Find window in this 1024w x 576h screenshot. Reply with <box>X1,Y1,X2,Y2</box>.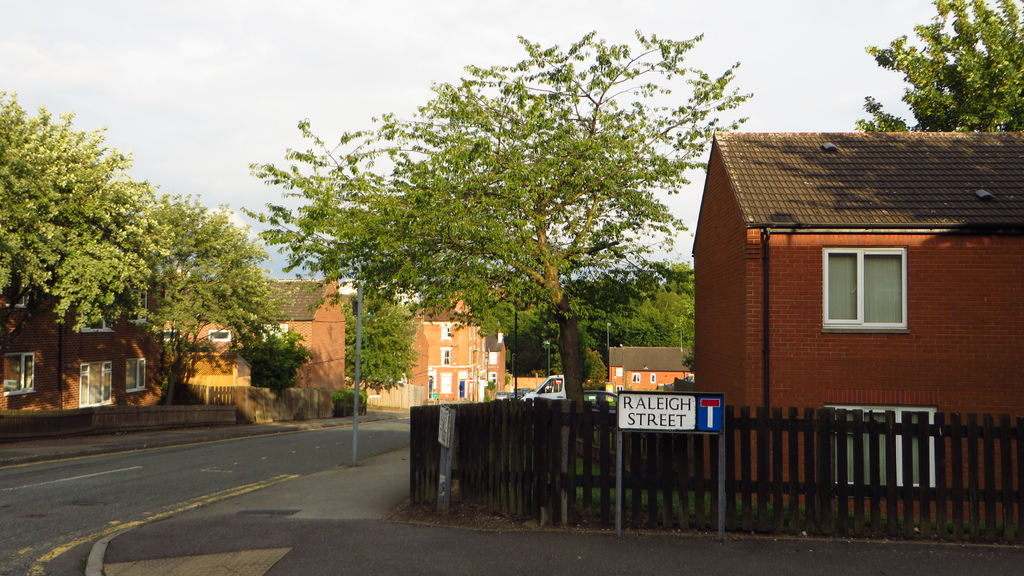
<box>3,351,36,396</box>.
